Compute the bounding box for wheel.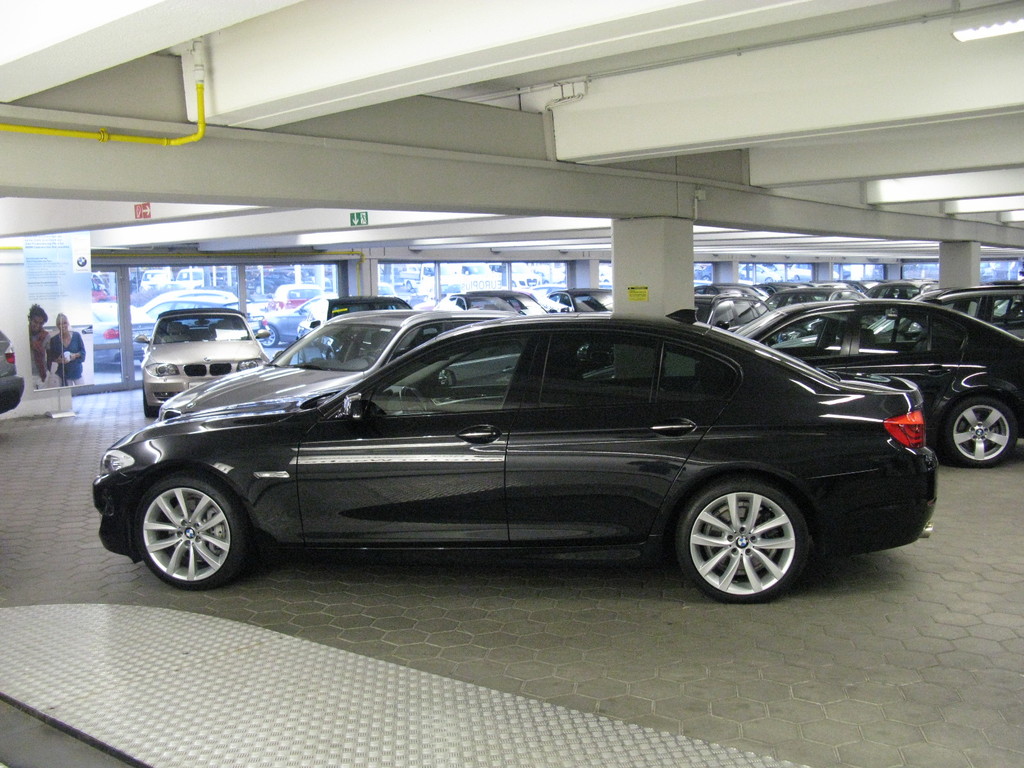
<region>680, 484, 806, 595</region>.
